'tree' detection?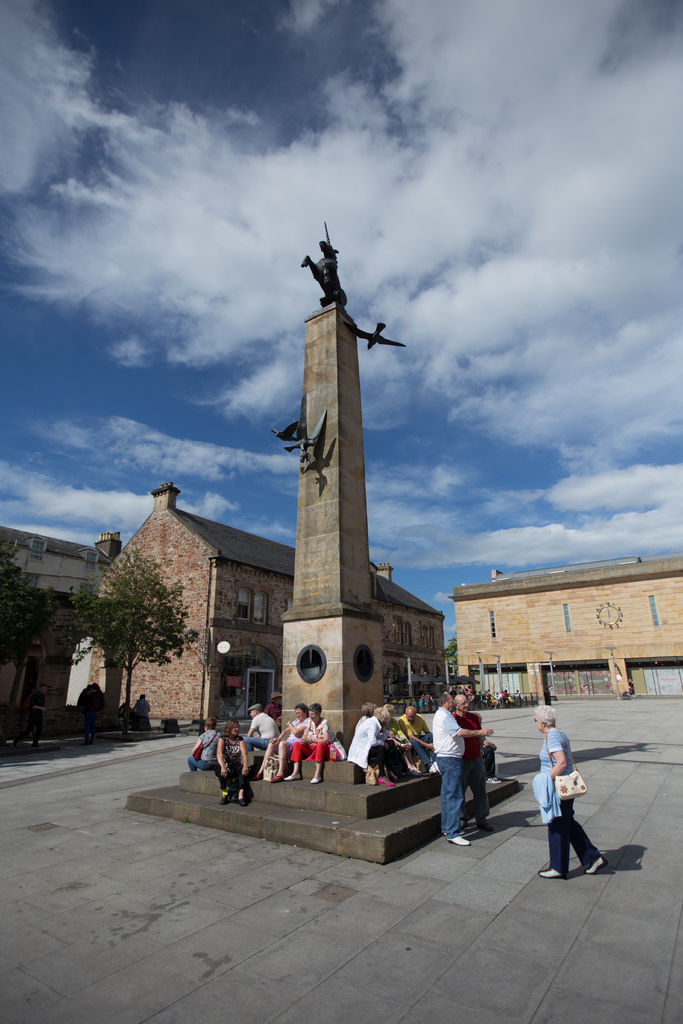
region(59, 552, 193, 742)
